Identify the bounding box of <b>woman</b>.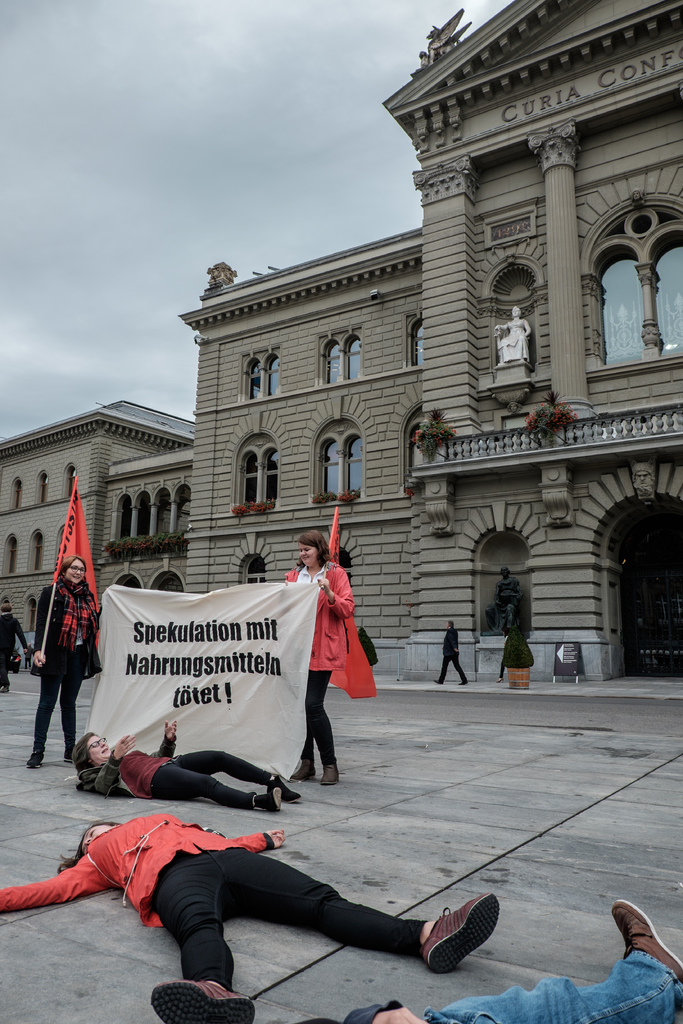
(0, 811, 501, 1023).
